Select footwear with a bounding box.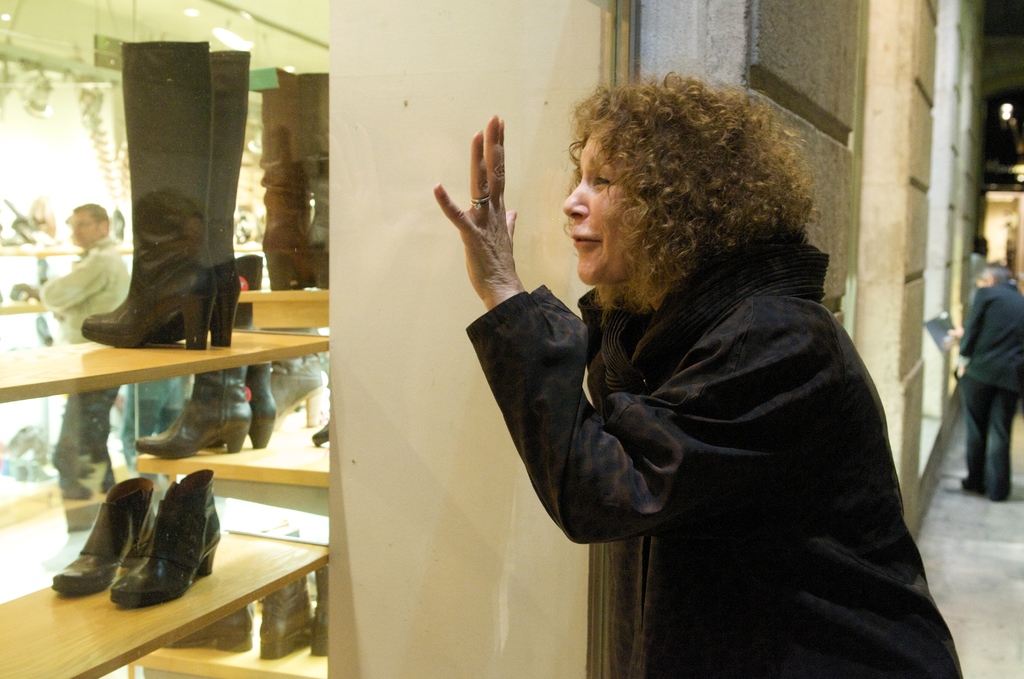
248, 250, 278, 444.
